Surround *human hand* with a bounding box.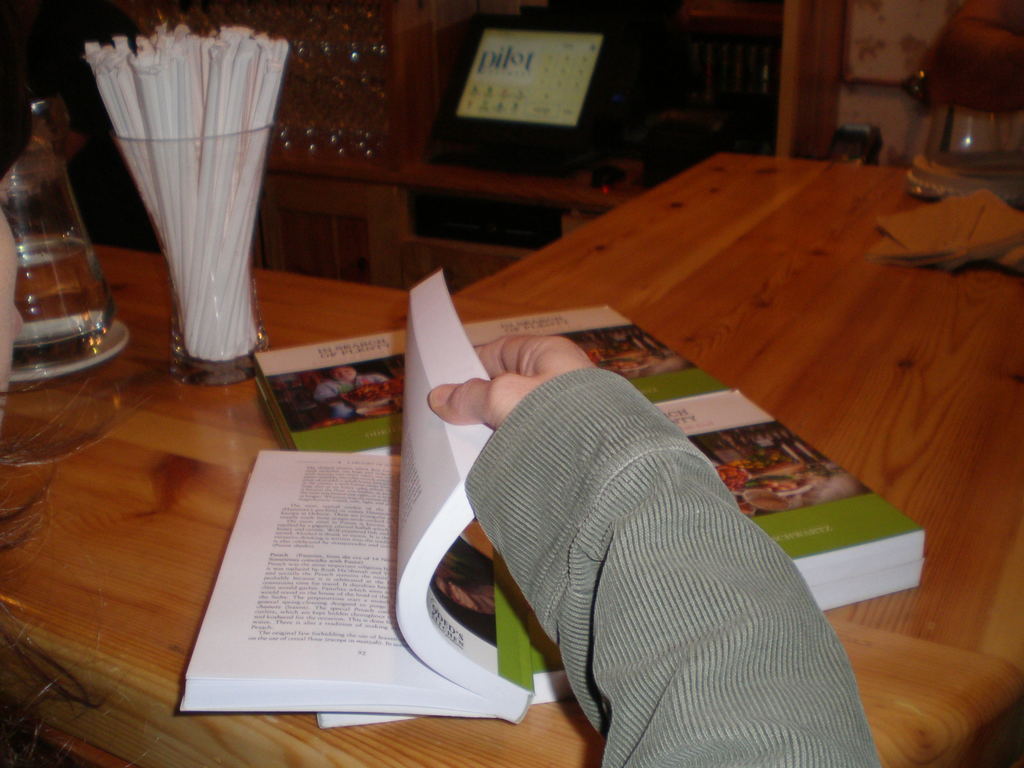
<box>424,323,591,450</box>.
